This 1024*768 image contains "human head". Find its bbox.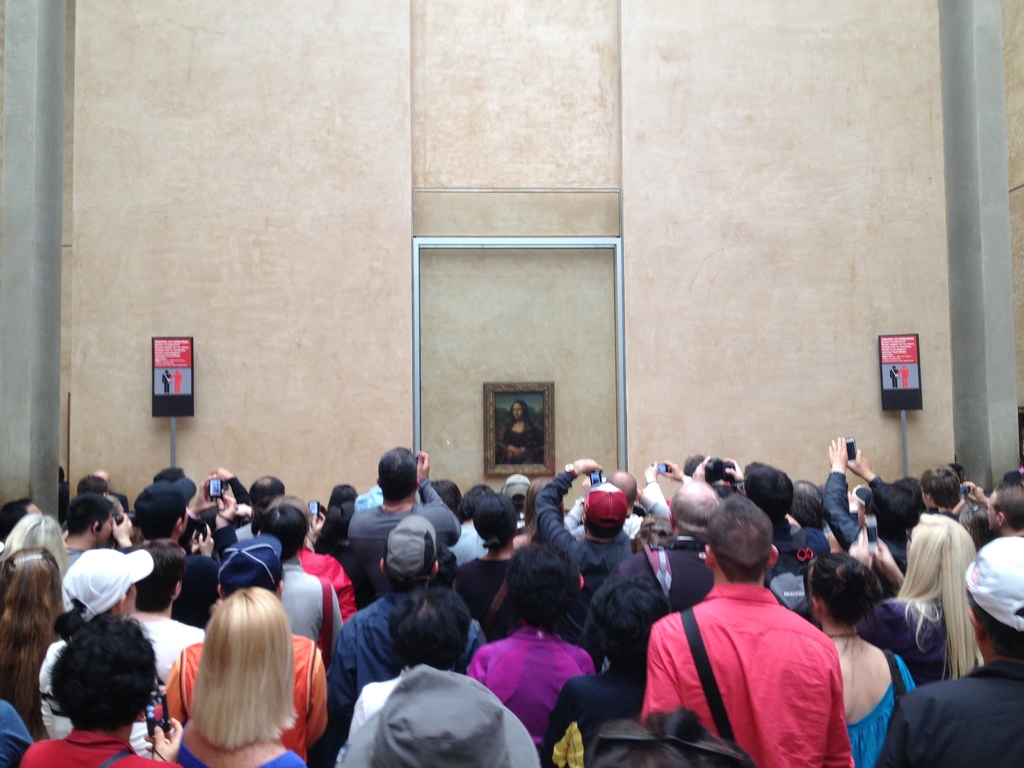
(left=505, top=539, right=582, bottom=621).
